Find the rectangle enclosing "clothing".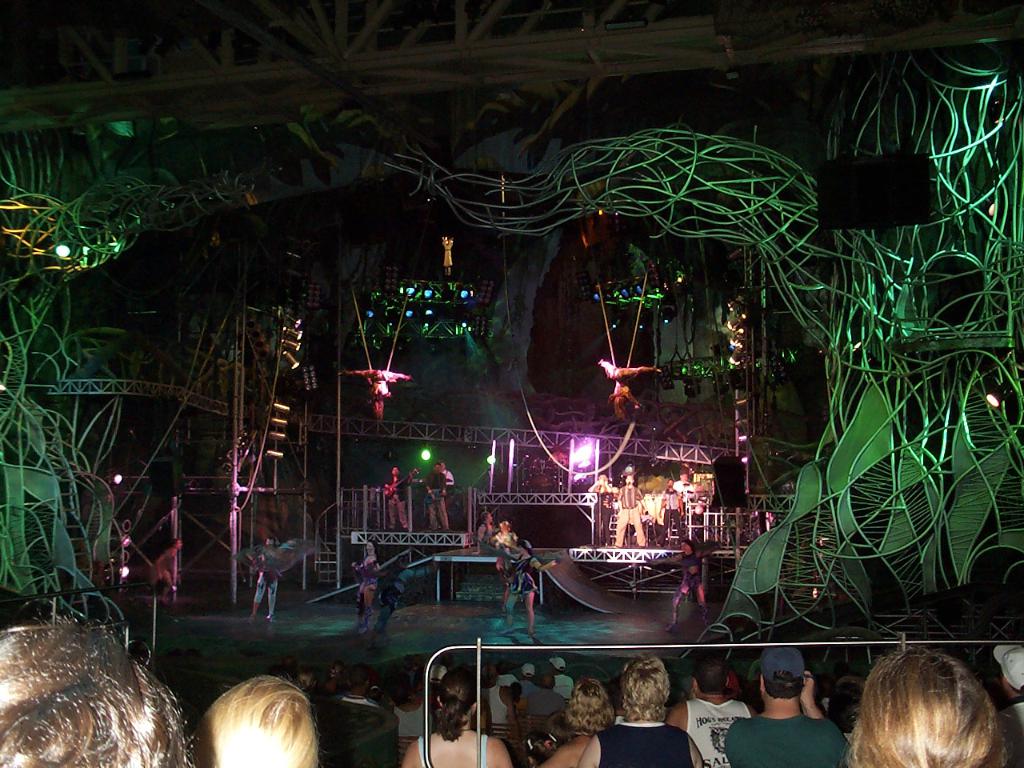
region(660, 488, 686, 540).
